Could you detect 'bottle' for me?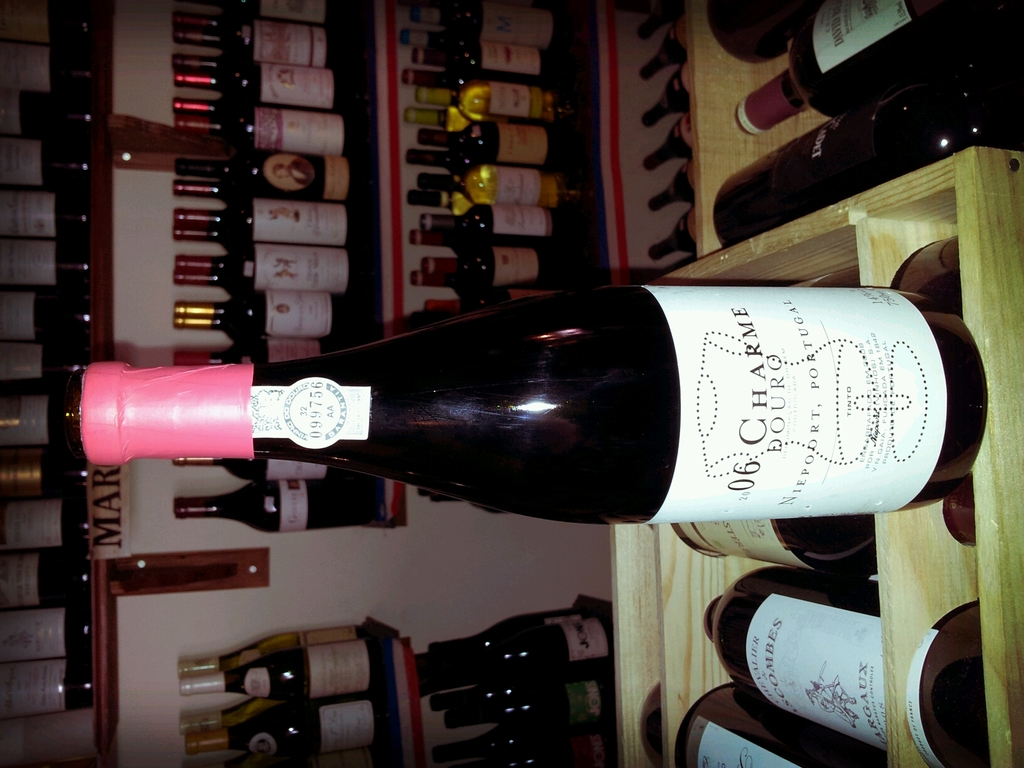
Detection result: box(0, 343, 89, 393).
